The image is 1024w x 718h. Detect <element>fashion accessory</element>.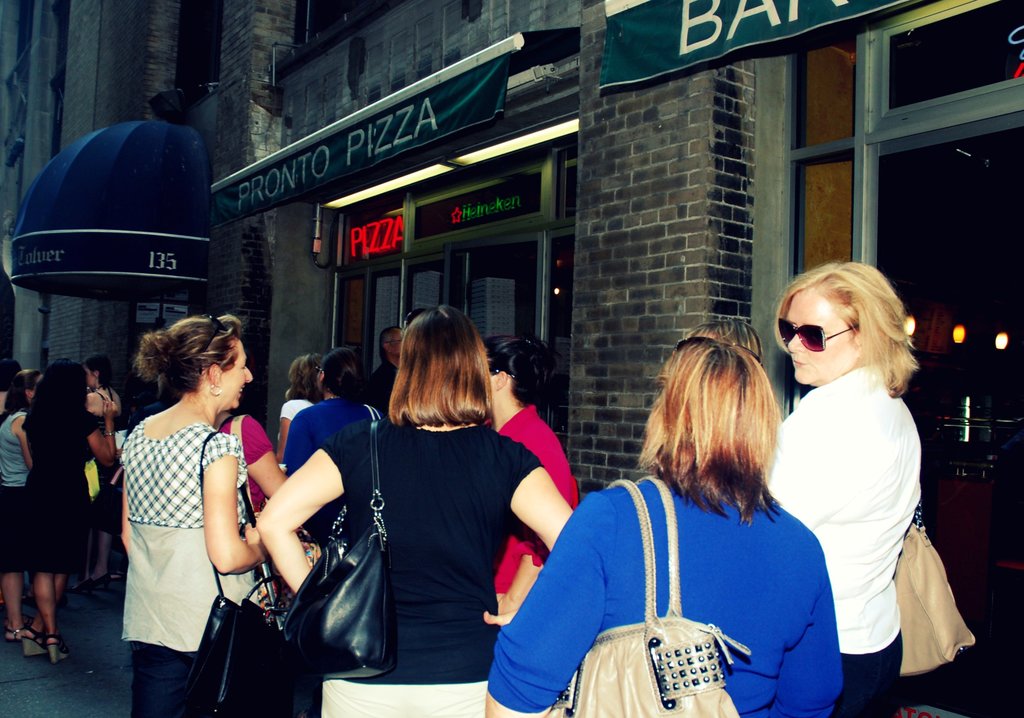
Detection: x1=209, y1=384, x2=224, y2=399.
